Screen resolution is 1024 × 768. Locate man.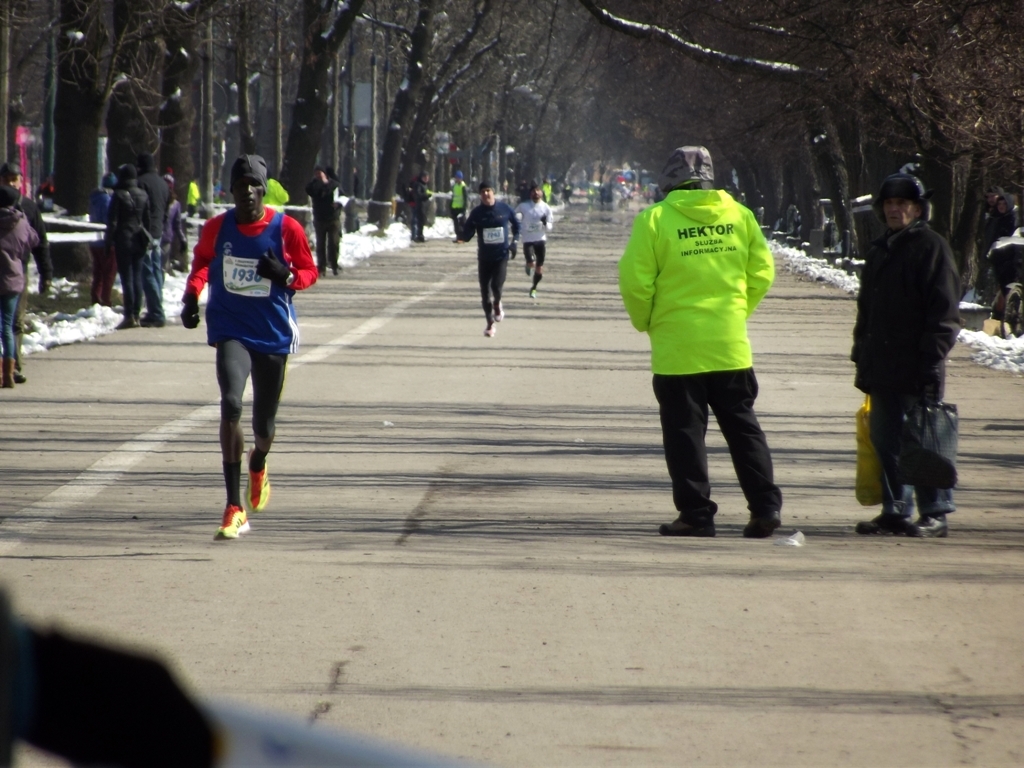
region(990, 185, 1020, 224).
